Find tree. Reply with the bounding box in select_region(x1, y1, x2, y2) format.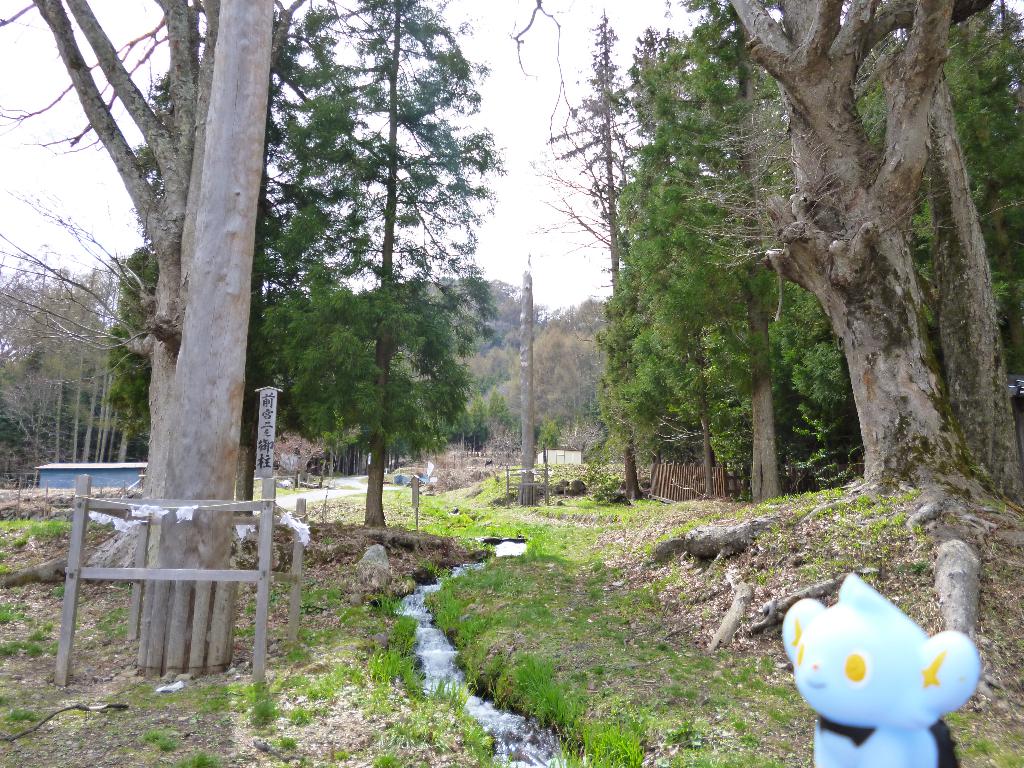
select_region(92, 246, 154, 413).
